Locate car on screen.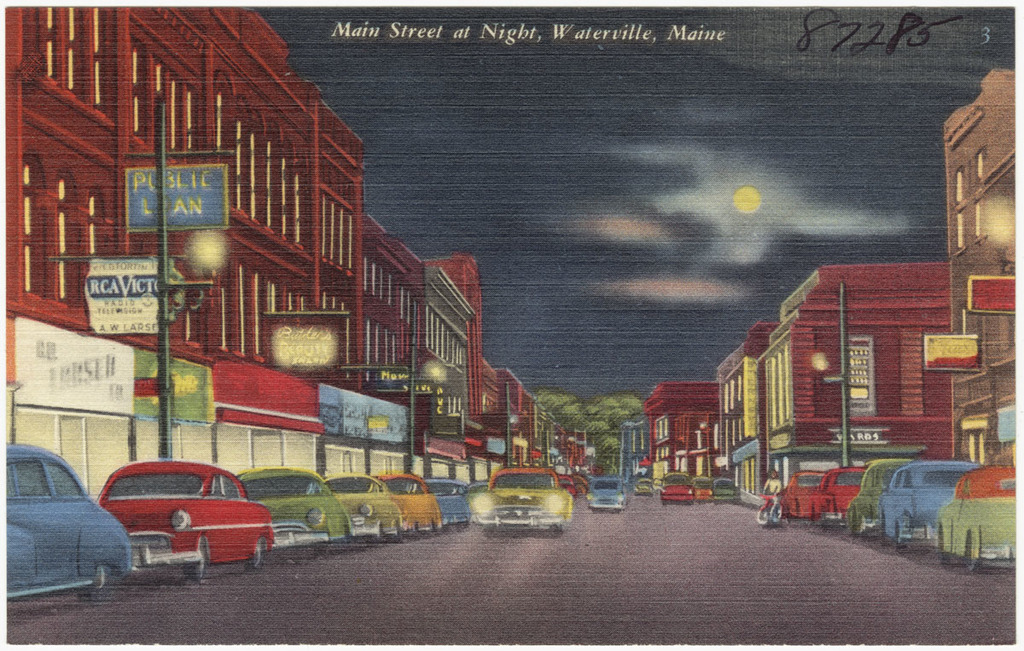
On screen at box=[937, 463, 1023, 573].
